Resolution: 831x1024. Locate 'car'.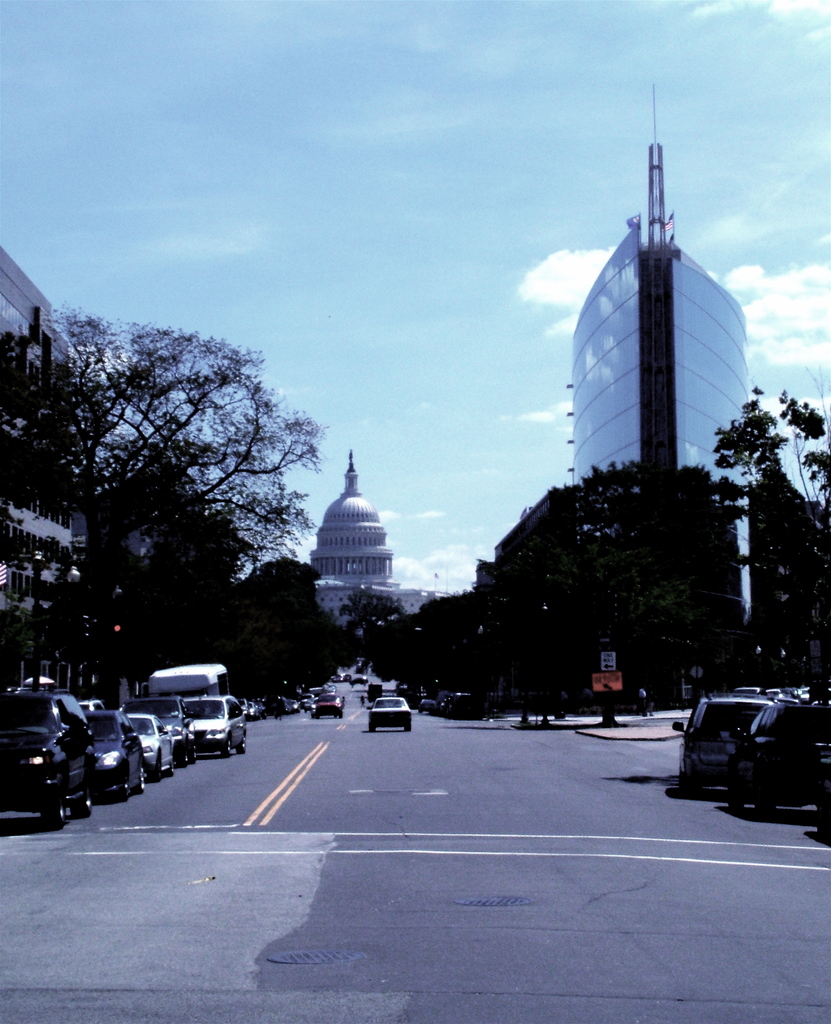
780 683 809 704.
